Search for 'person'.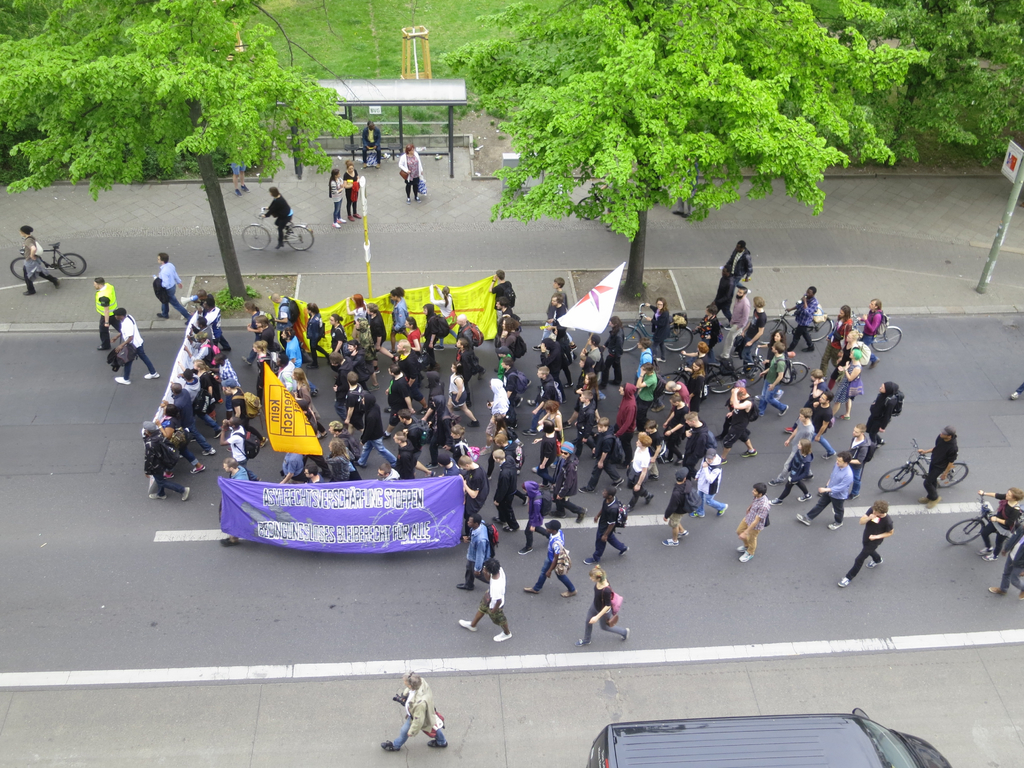
Found at bbox(527, 520, 580, 593).
